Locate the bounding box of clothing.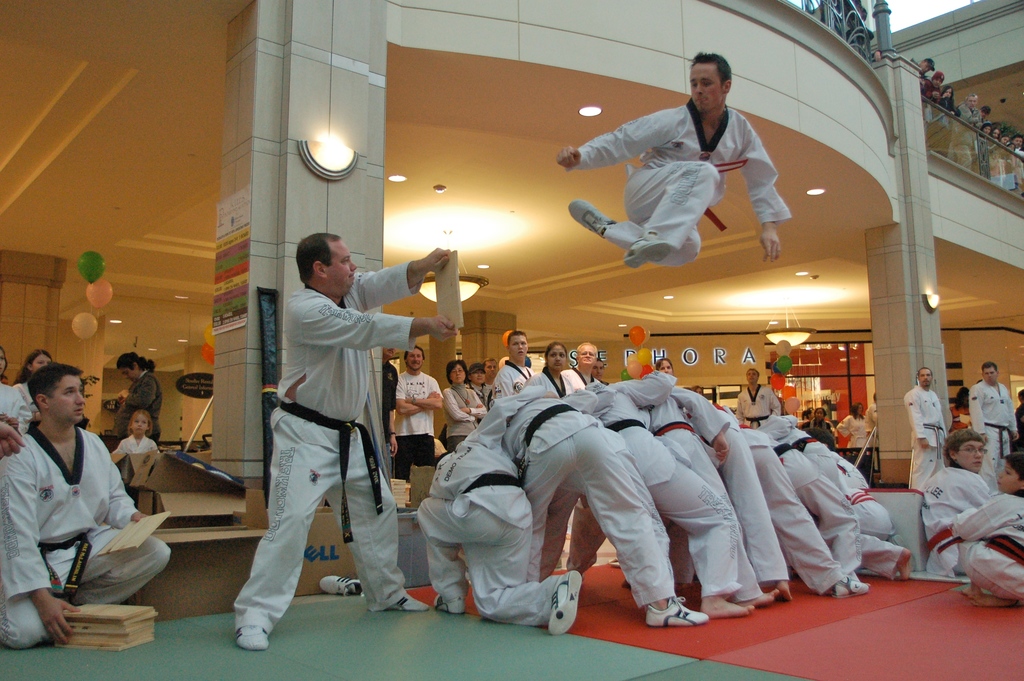
Bounding box: 563:96:794:267.
